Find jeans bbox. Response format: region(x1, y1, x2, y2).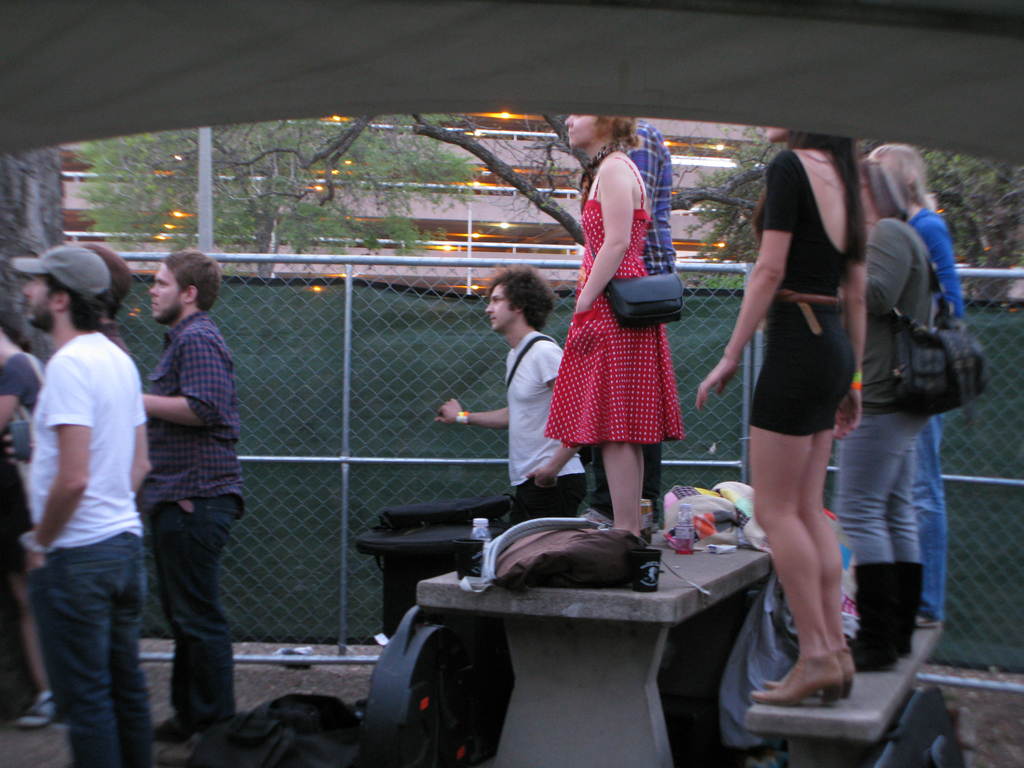
region(912, 409, 943, 624).
